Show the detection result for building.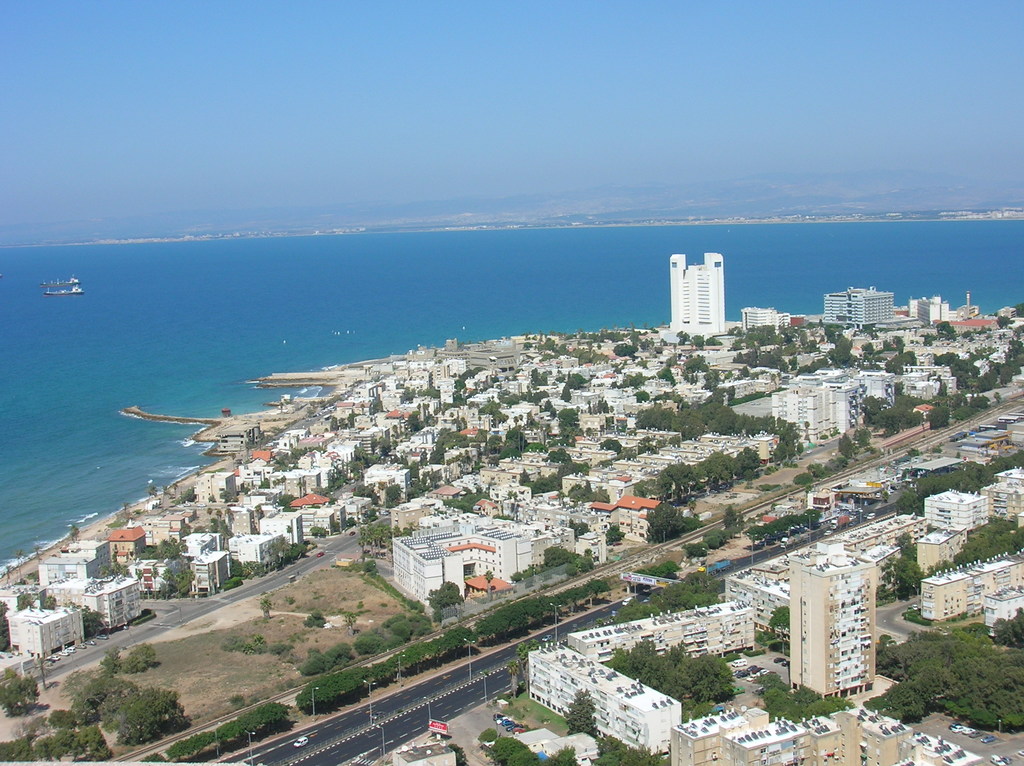
x1=790, y1=390, x2=851, y2=451.
